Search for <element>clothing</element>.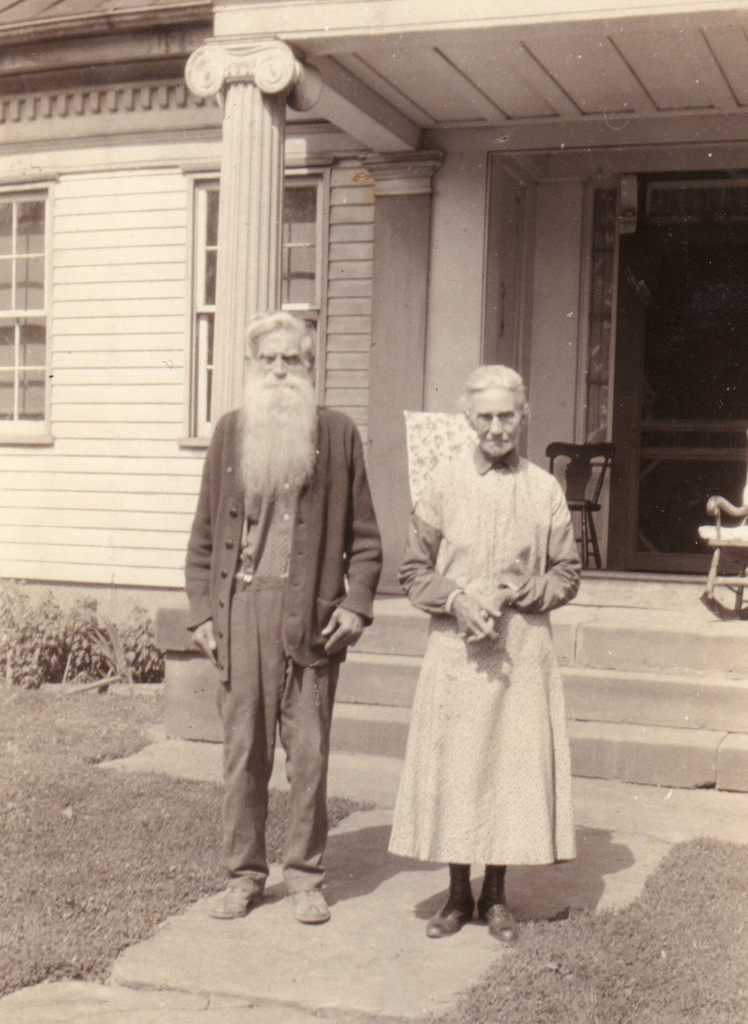
Found at (183, 400, 382, 899).
